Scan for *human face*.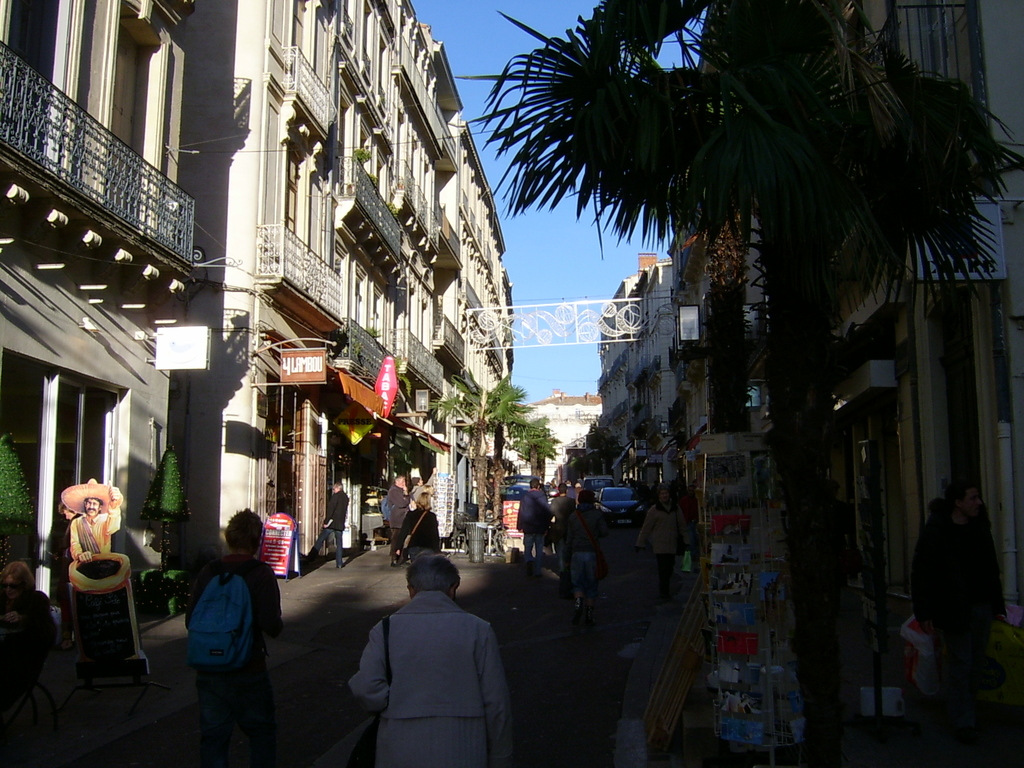
Scan result: x1=84 y1=499 x2=102 y2=519.
